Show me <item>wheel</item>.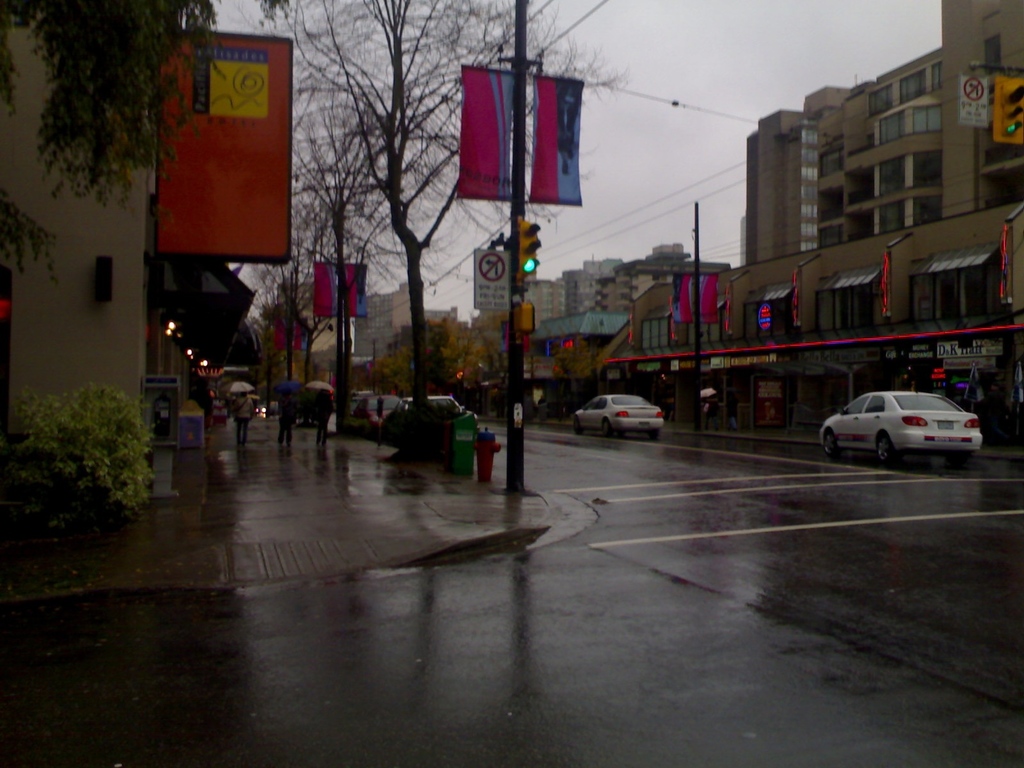
<item>wheel</item> is here: crop(572, 418, 579, 434).
